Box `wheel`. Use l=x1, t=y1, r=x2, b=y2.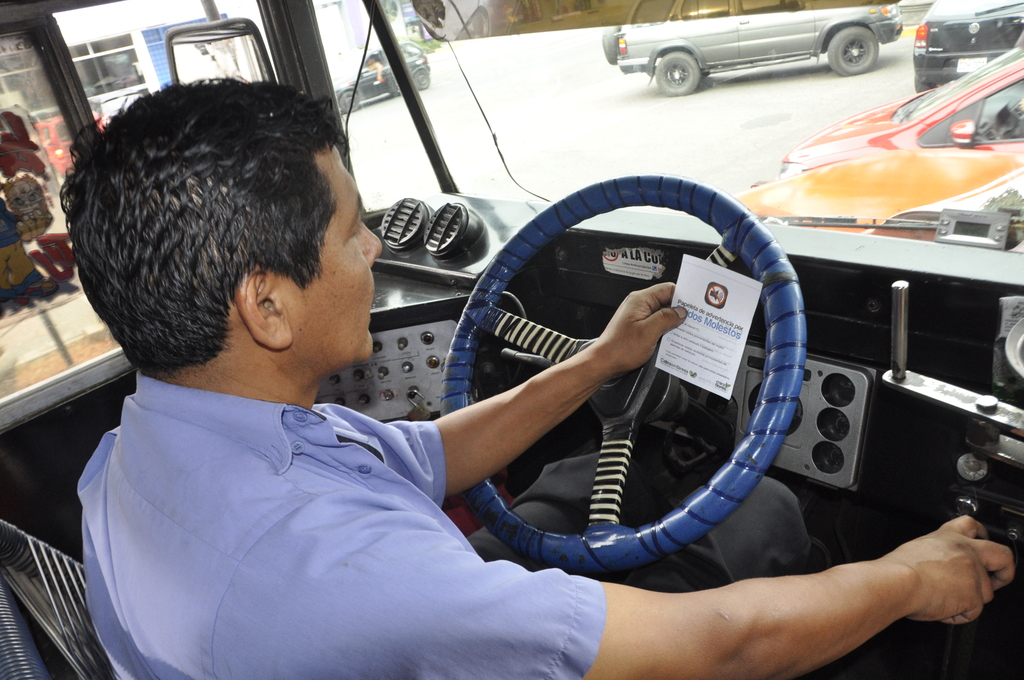
l=410, t=65, r=430, b=92.
